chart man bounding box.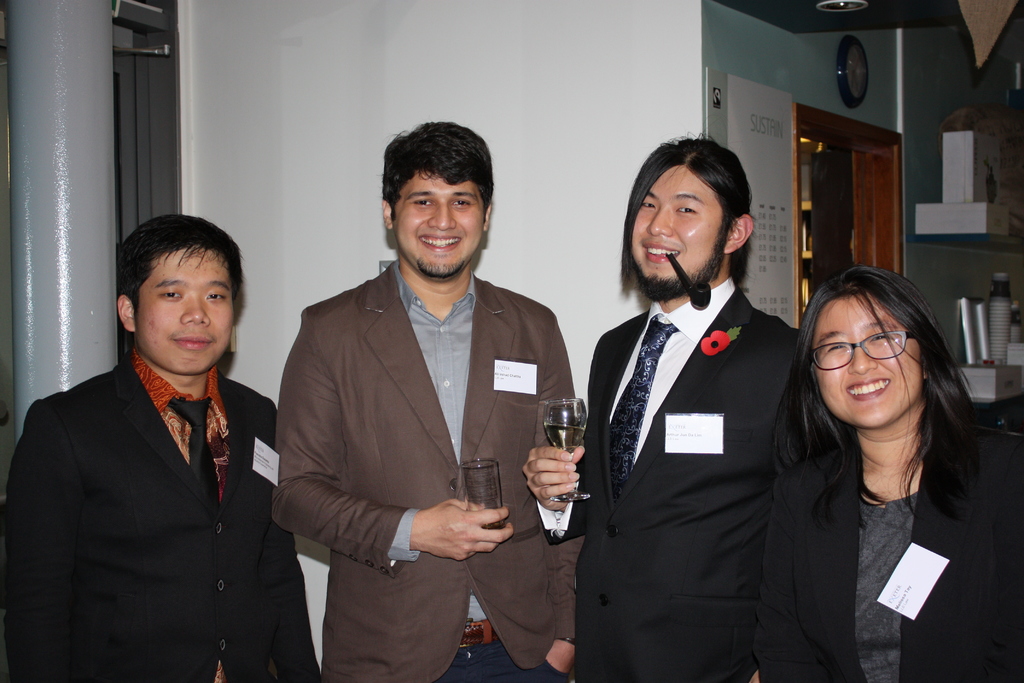
Charted: x1=269, y1=118, x2=578, y2=682.
